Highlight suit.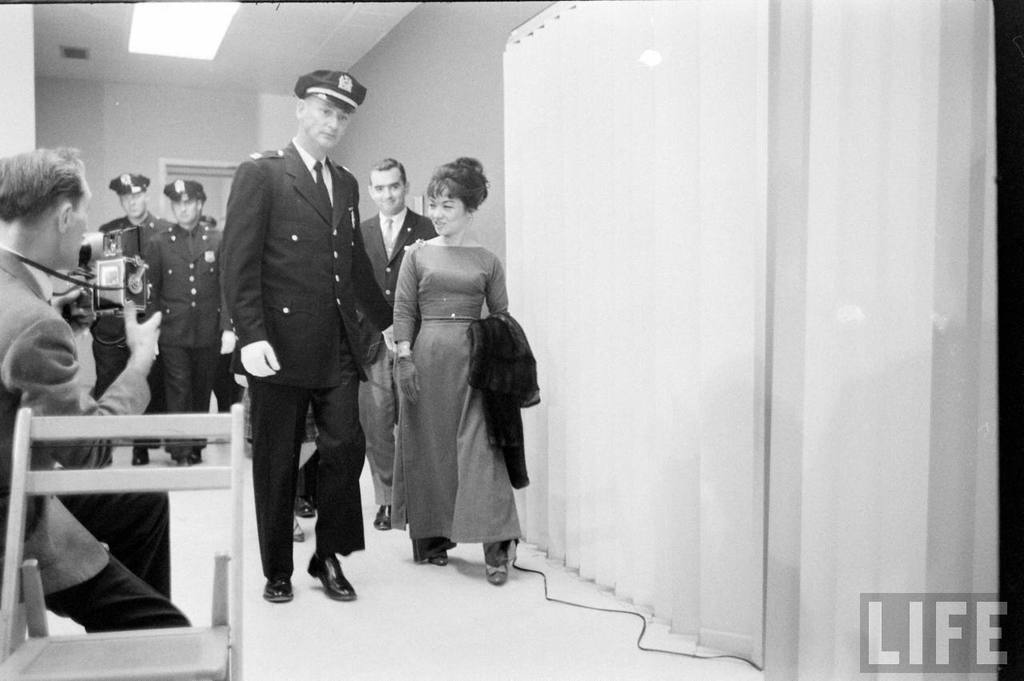
Highlighted region: select_region(142, 222, 226, 455).
